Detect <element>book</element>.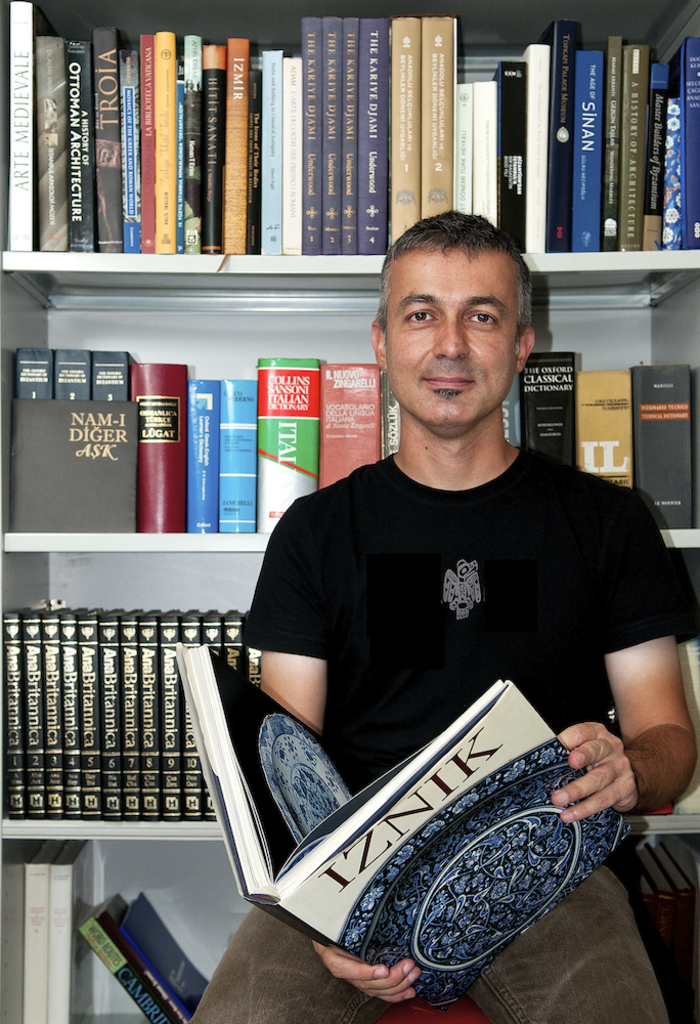
Detected at locate(351, 16, 368, 256).
